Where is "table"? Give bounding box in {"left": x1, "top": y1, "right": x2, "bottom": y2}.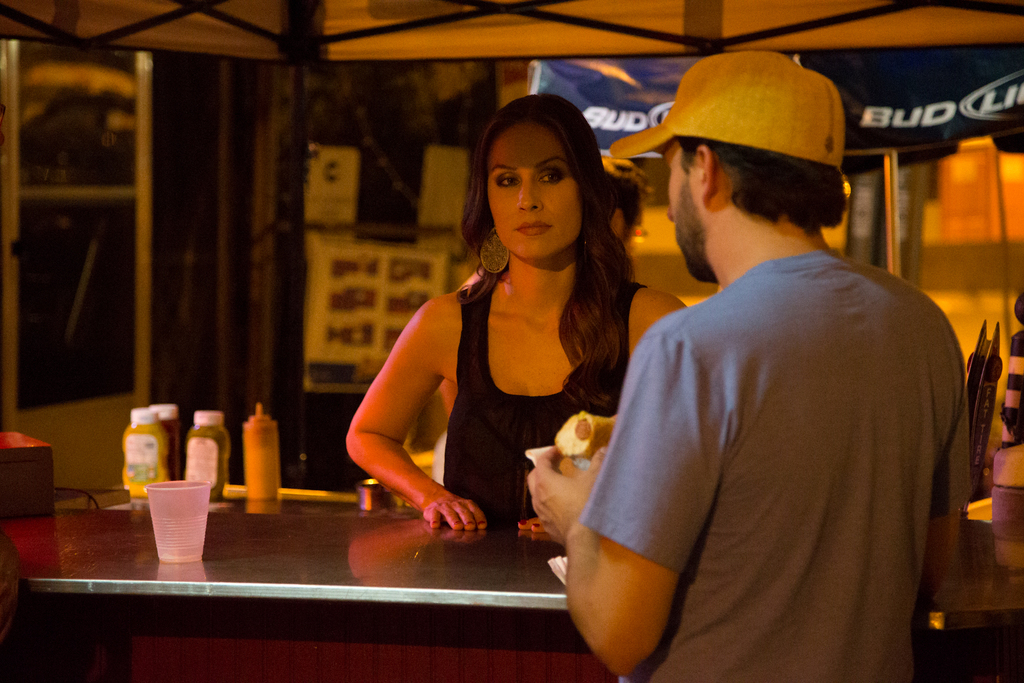
{"left": 99, "top": 337, "right": 894, "bottom": 670}.
